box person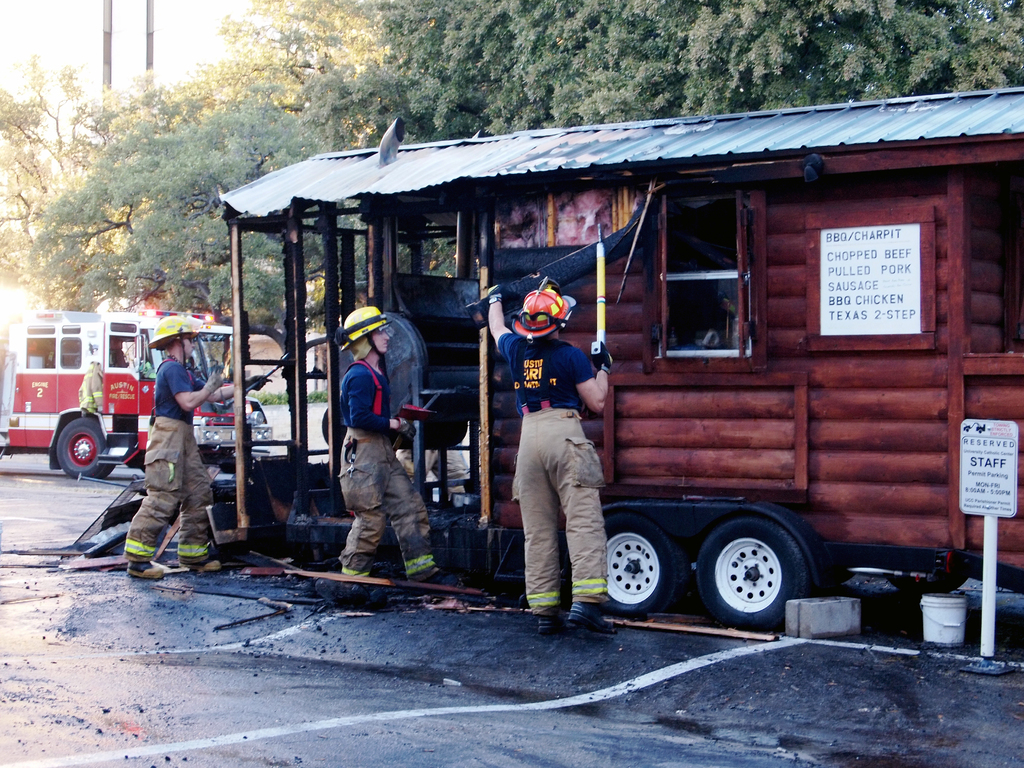
{"x1": 337, "y1": 302, "x2": 459, "y2": 593}
